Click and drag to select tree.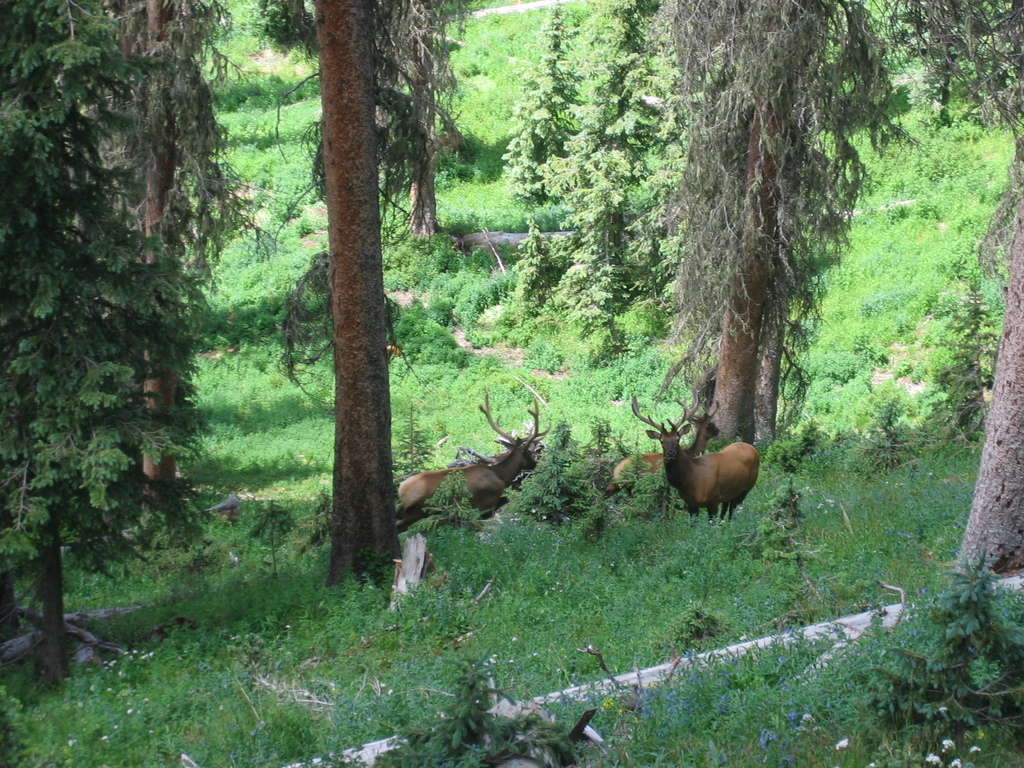
Selection: [left=868, top=0, right=1023, bottom=583].
